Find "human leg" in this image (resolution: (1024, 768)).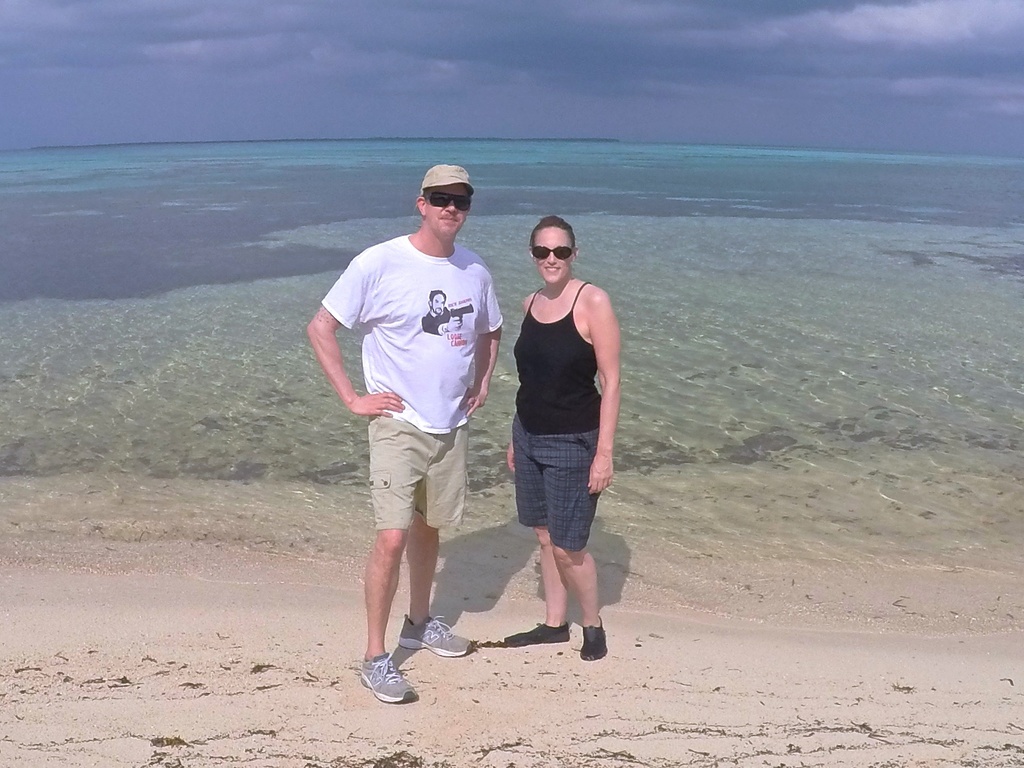
{"x1": 355, "y1": 422, "x2": 420, "y2": 708}.
